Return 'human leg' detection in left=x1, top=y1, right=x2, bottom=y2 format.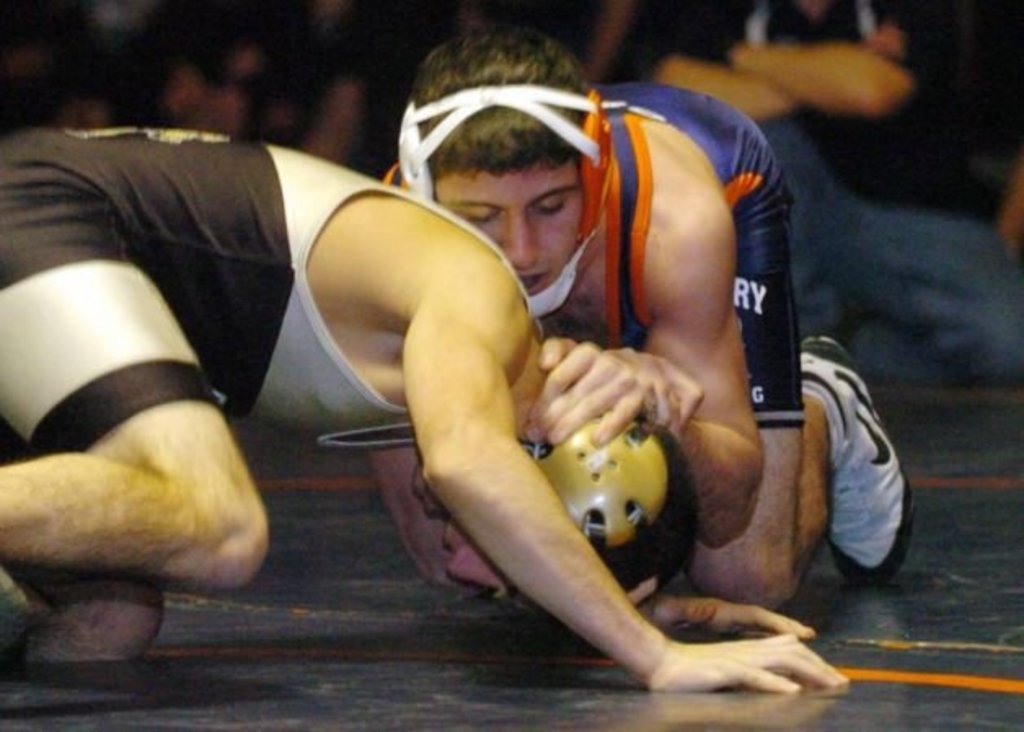
left=0, top=398, right=269, bottom=589.
